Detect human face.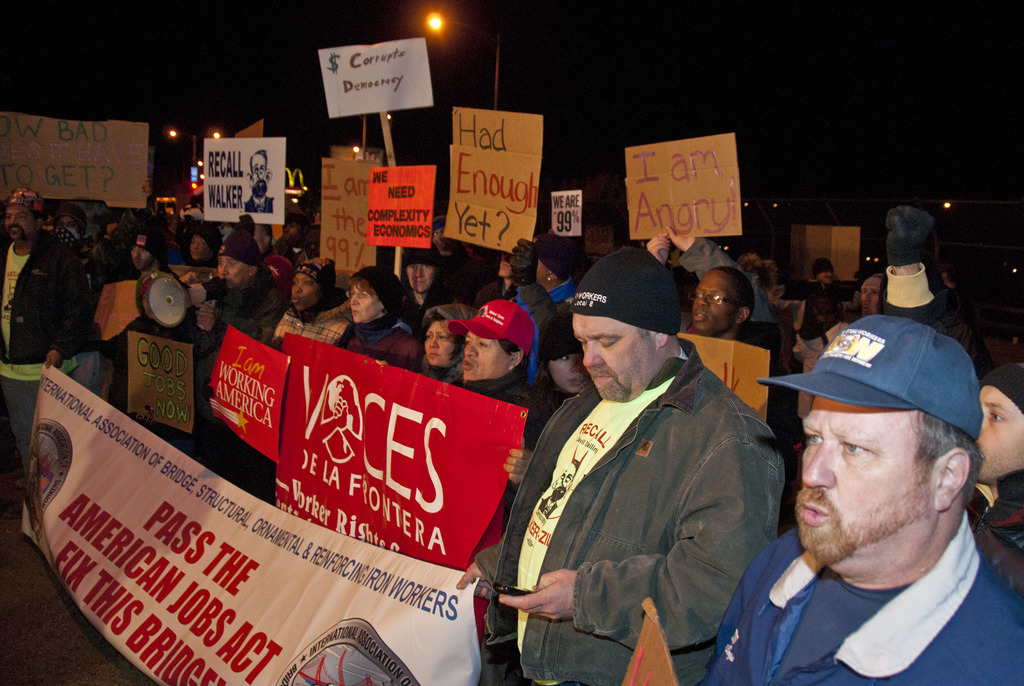
Detected at 548:343:592:398.
